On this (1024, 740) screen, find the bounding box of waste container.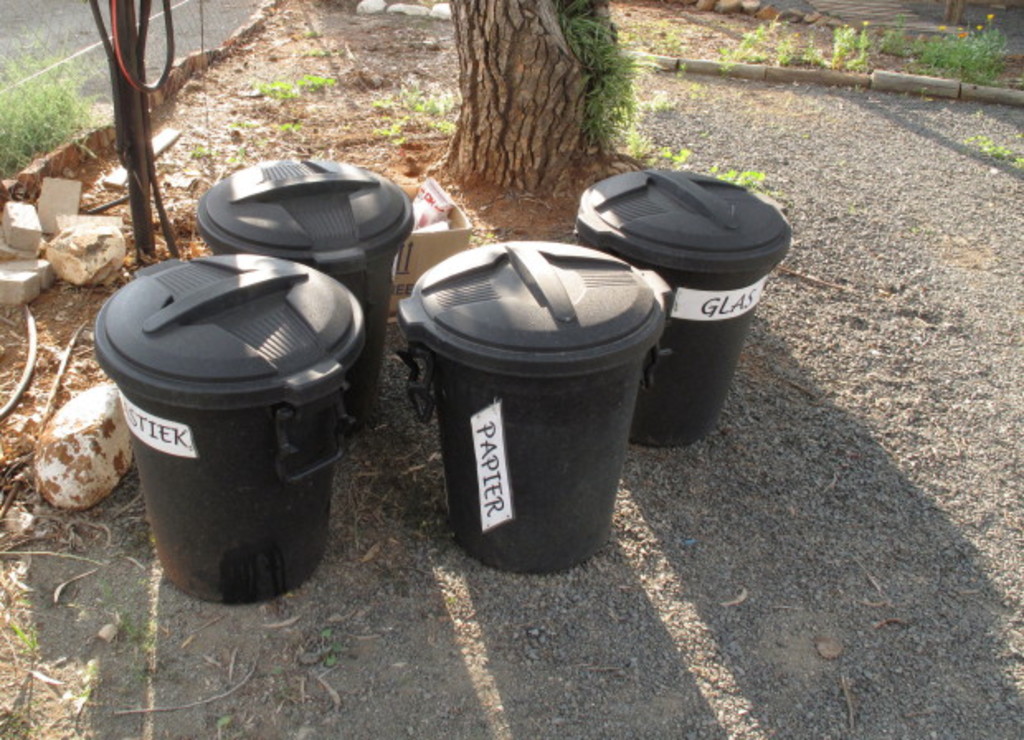
Bounding box: x1=575, y1=170, x2=823, y2=453.
